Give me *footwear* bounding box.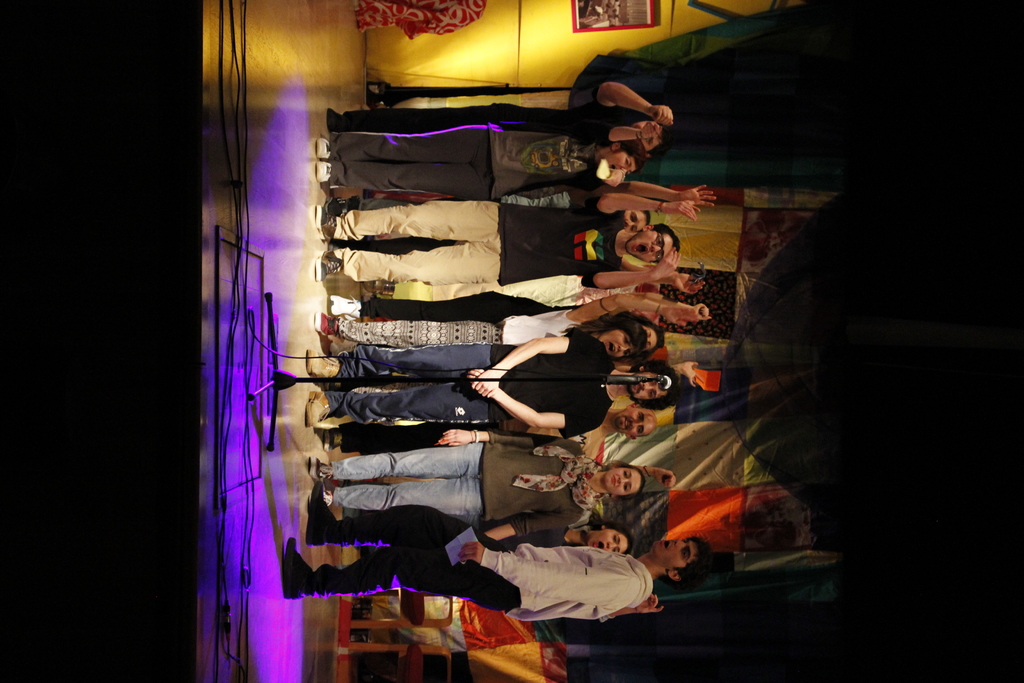
(330, 293, 362, 315).
